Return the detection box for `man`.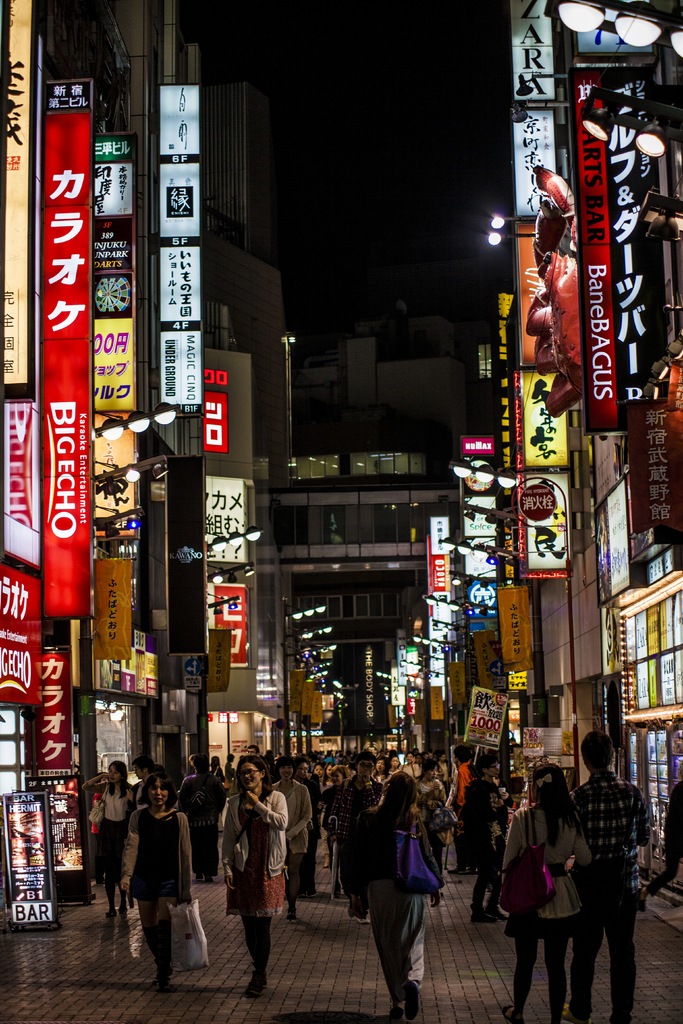
bbox(463, 753, 519, 923).
